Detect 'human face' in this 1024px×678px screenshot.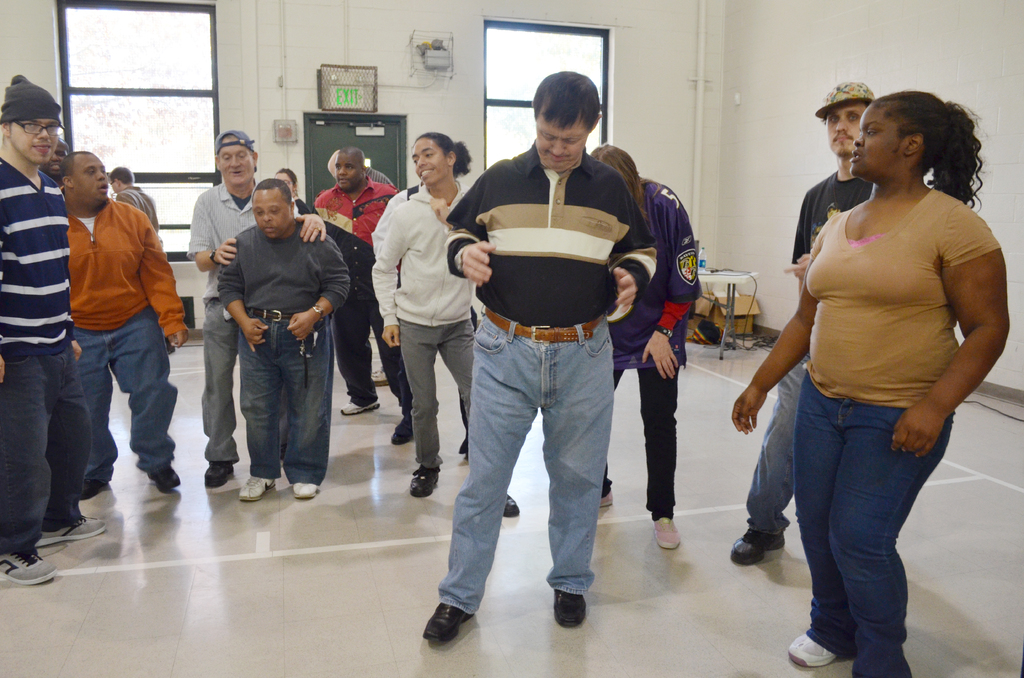
Detection: 250/186/287/241.
